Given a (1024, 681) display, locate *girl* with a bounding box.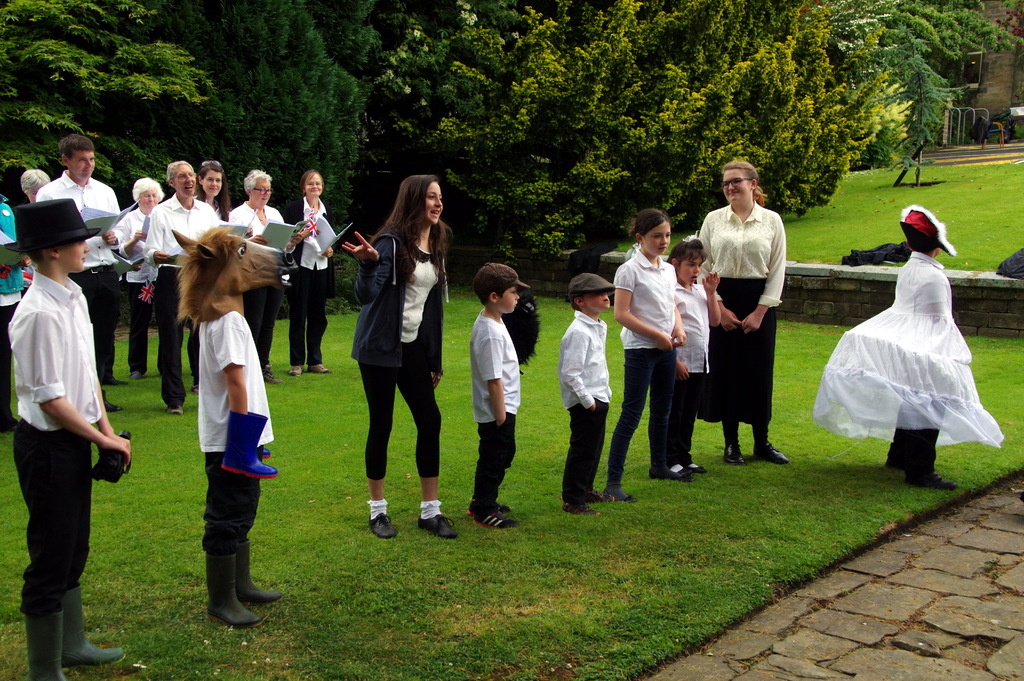
Located: rect(607, 212, 687, 504).
